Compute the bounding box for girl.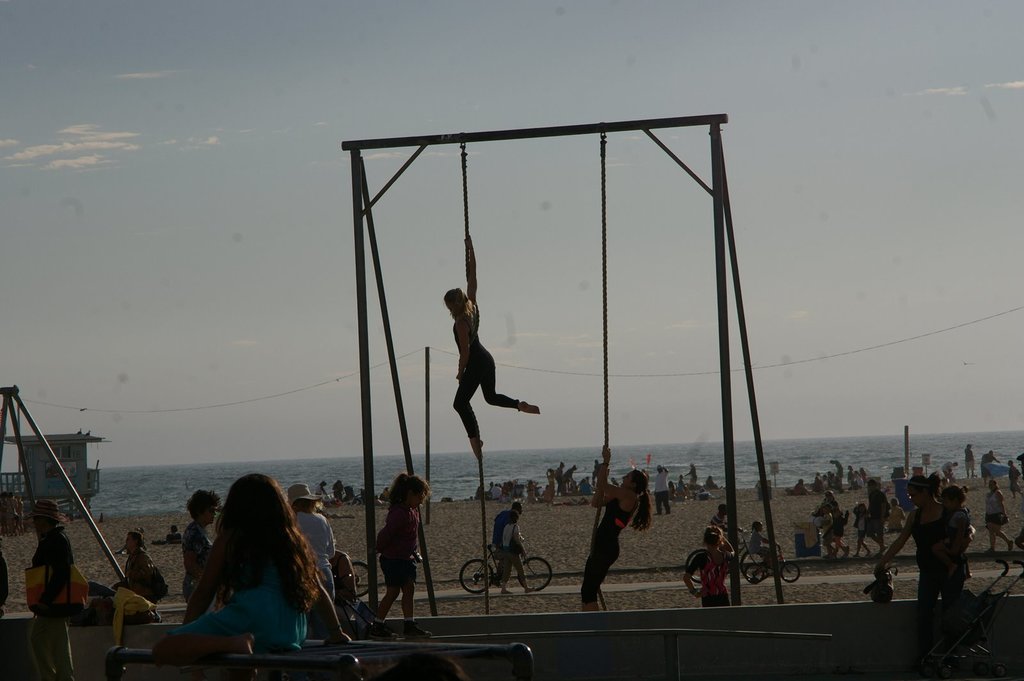
{"x1": 931, "y1": 483, "x2": 973, "y2": 587}.
